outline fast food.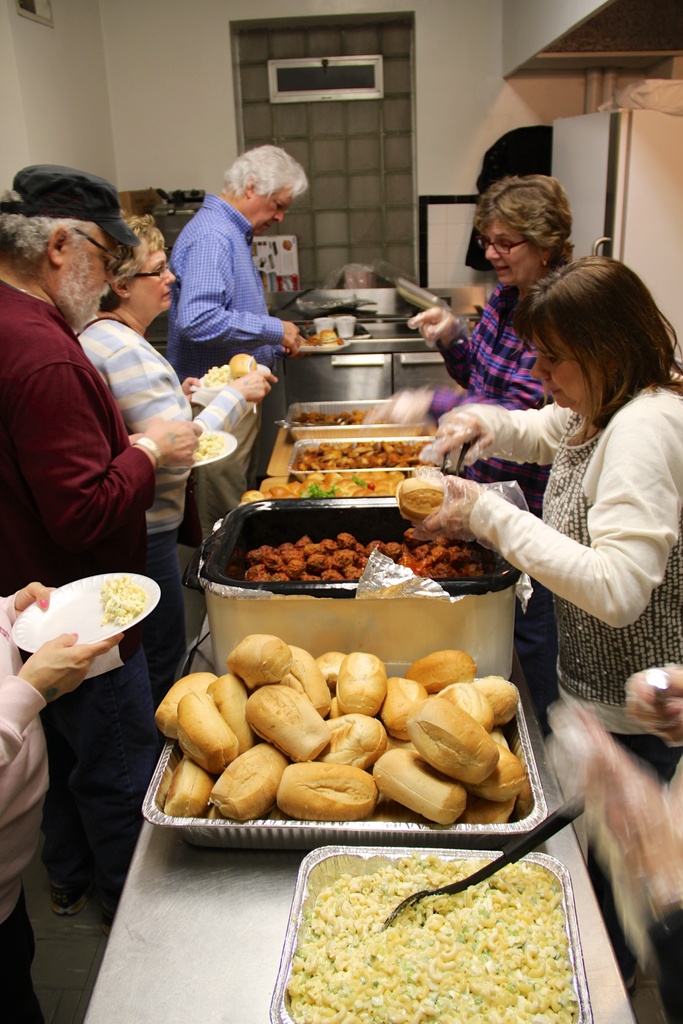
Outline: {"left": 302, "top": 325, "right": 347, "bottom": 346}.
